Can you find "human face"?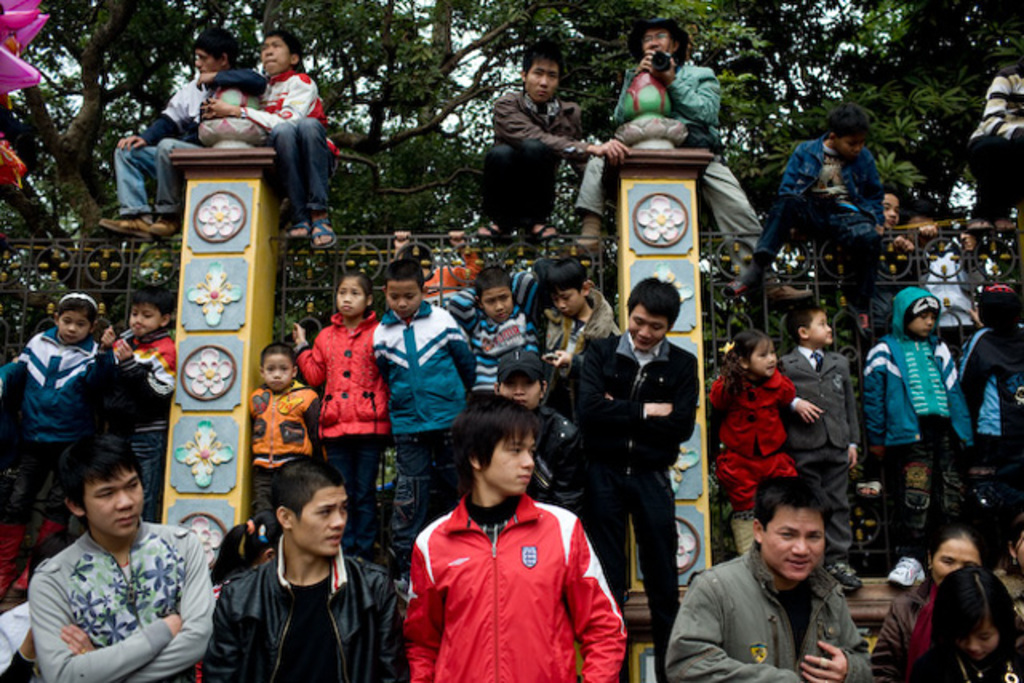
Yes, bounding box: <region>262, 357, 294, 393</region>.
